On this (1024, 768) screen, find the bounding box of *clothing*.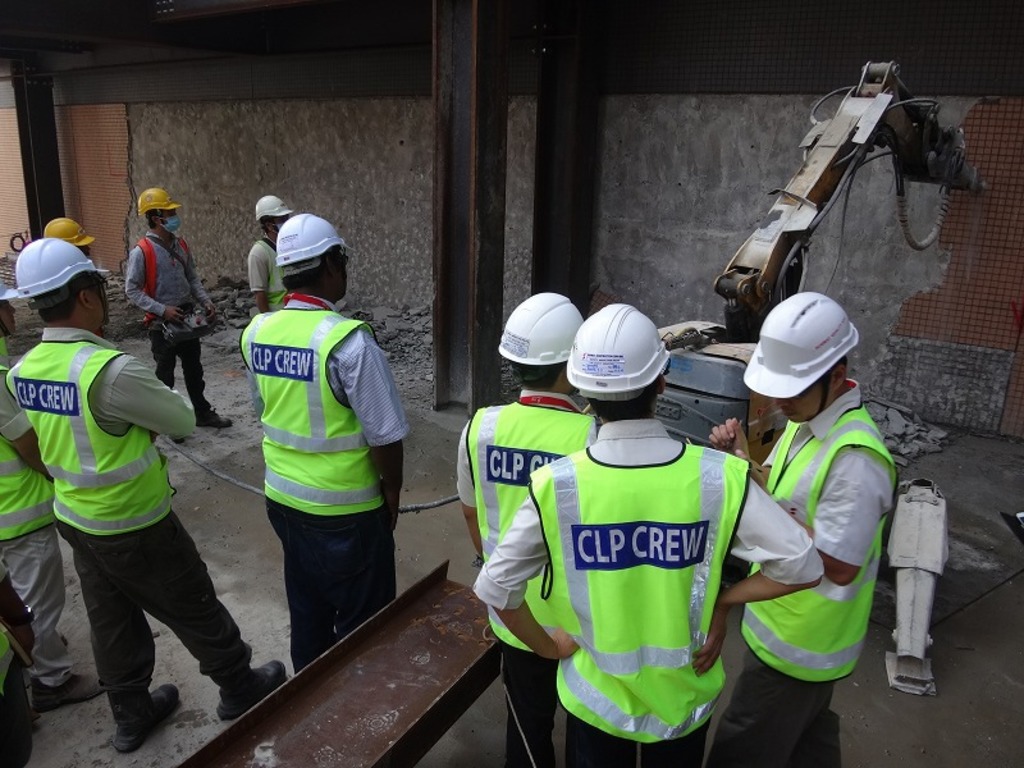
Bounding box: left=466, top=411, right=831, bottom=767.
